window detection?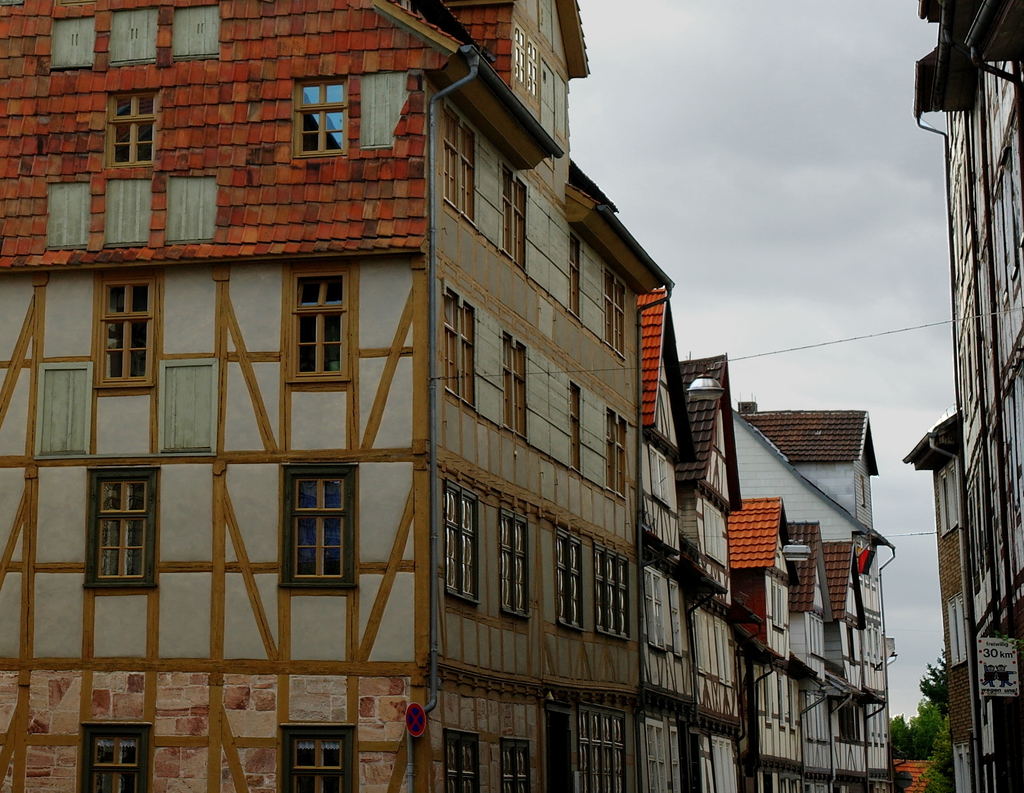
(x1=278, y1=715, x2=356, y2=791)
